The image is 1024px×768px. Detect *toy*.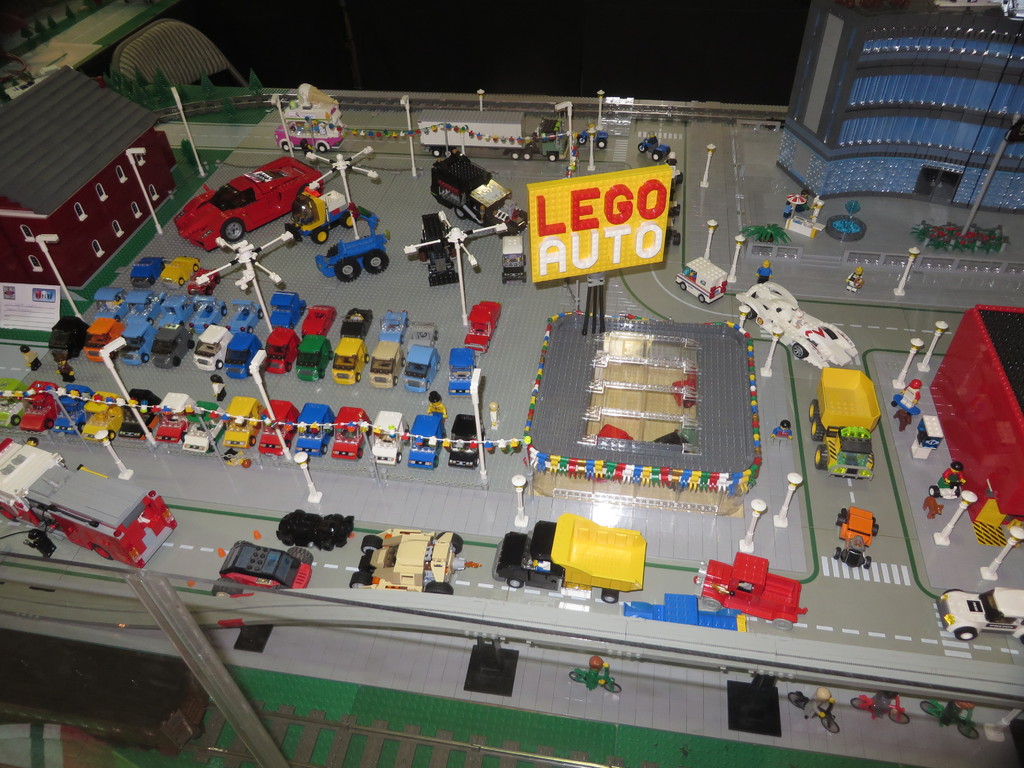
Detection: l=406, t=208, r=508, b=317.
